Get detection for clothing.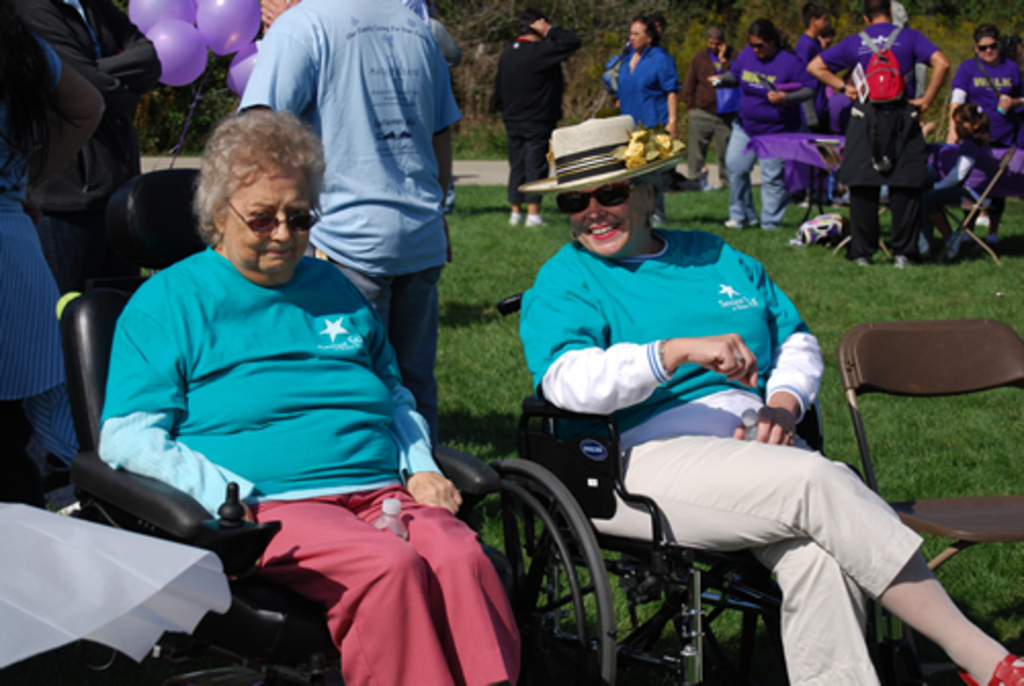
Detection: select_region(954, 53, 1022, 106).
